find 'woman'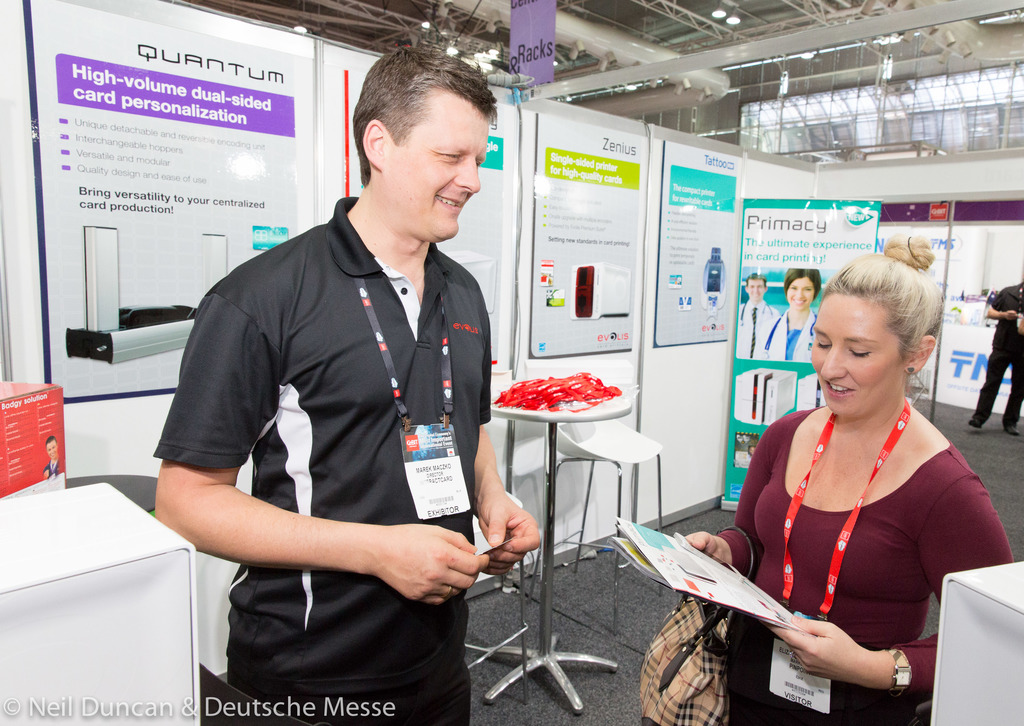
[left=723, top=243, right=975, bottom=724]
